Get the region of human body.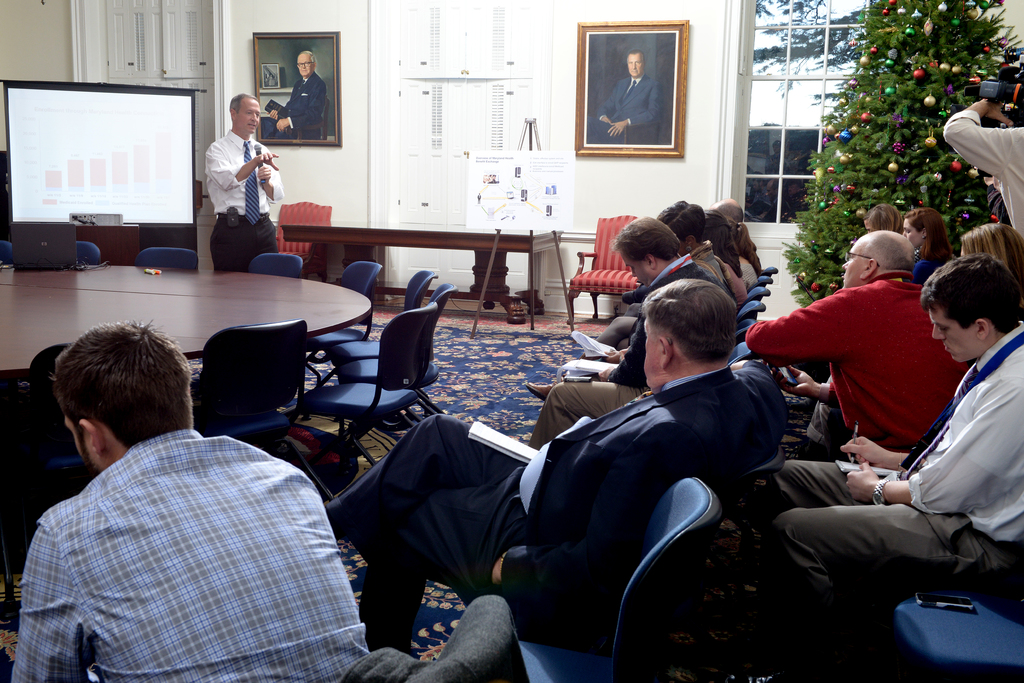
[x1=188, y1=89, x2=285, y2=281].
